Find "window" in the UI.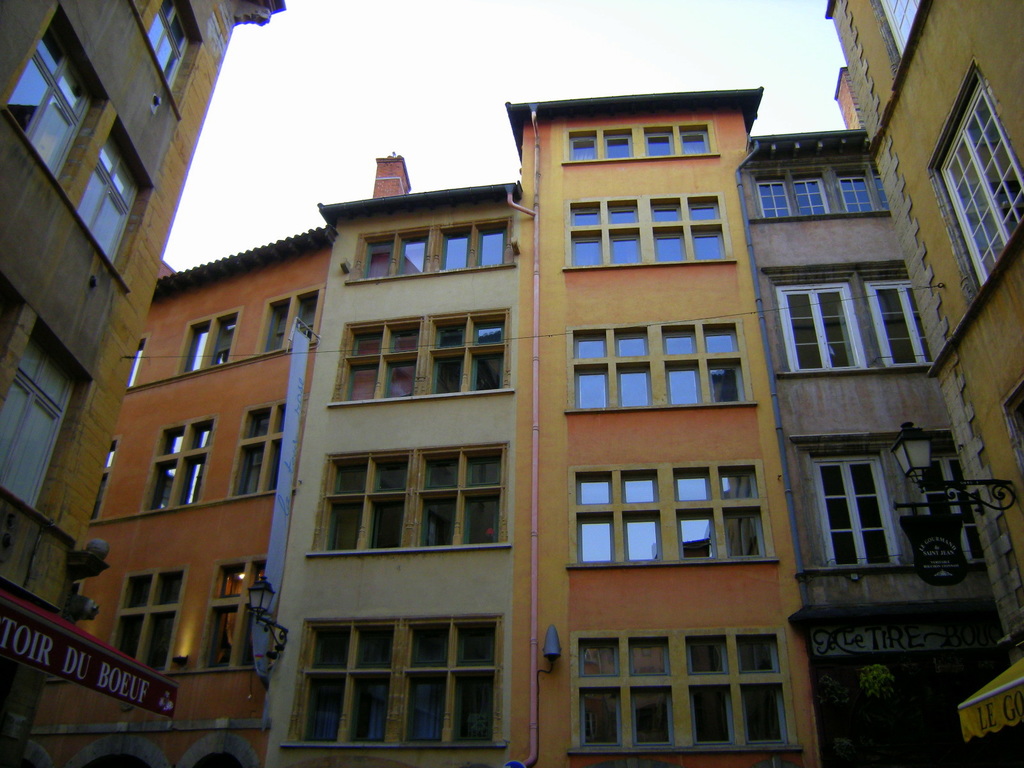
UI element at <box>75,115,153,289</box>.
